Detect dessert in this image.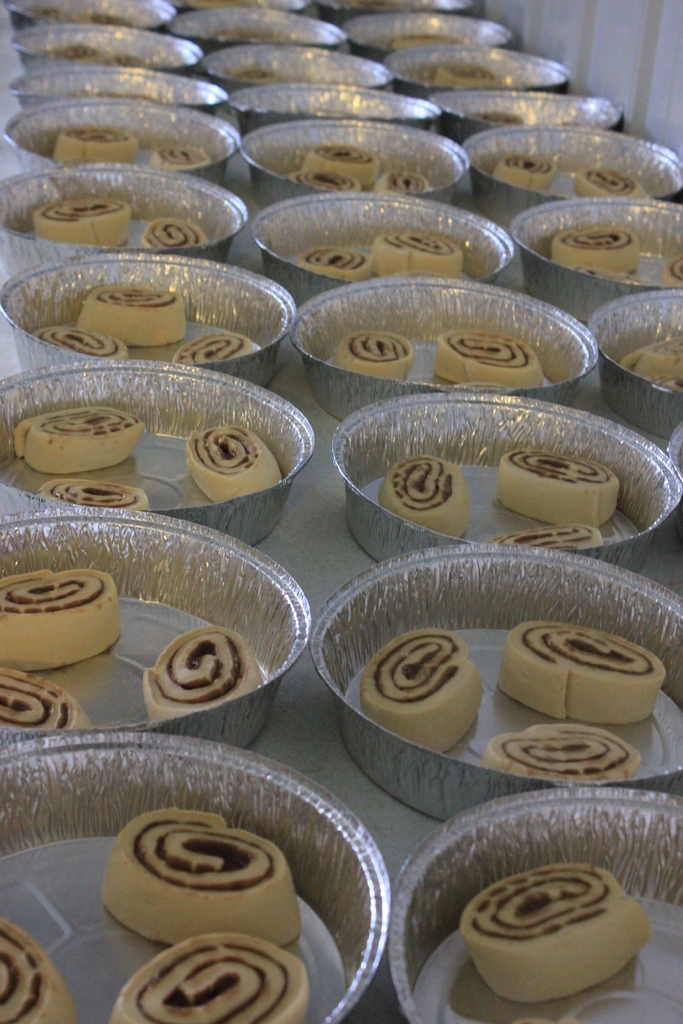
Detection: Rect(152, 144, 208, 168).
